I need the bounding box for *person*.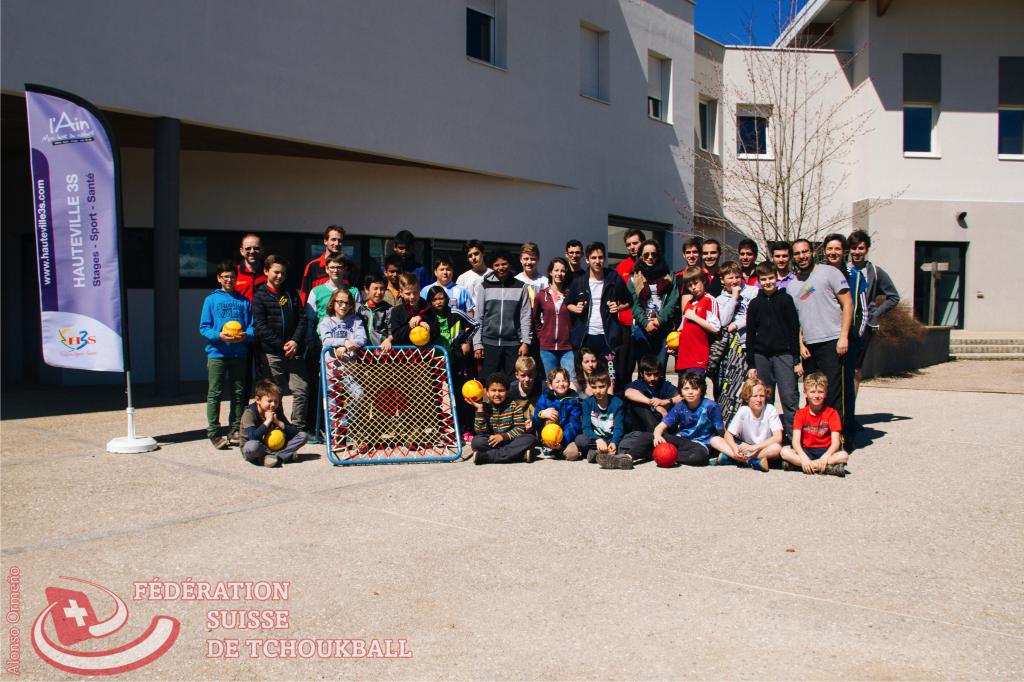
Here it is: bbox(250, 260, 321, 441).
